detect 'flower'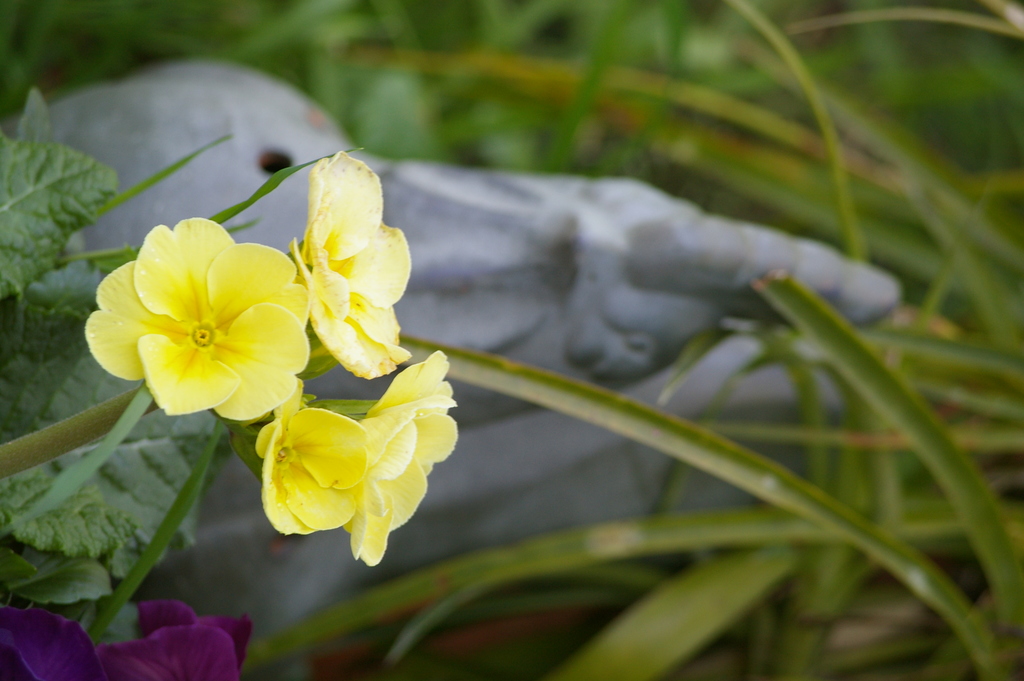
<region>80, 213, 297, 429</region>
